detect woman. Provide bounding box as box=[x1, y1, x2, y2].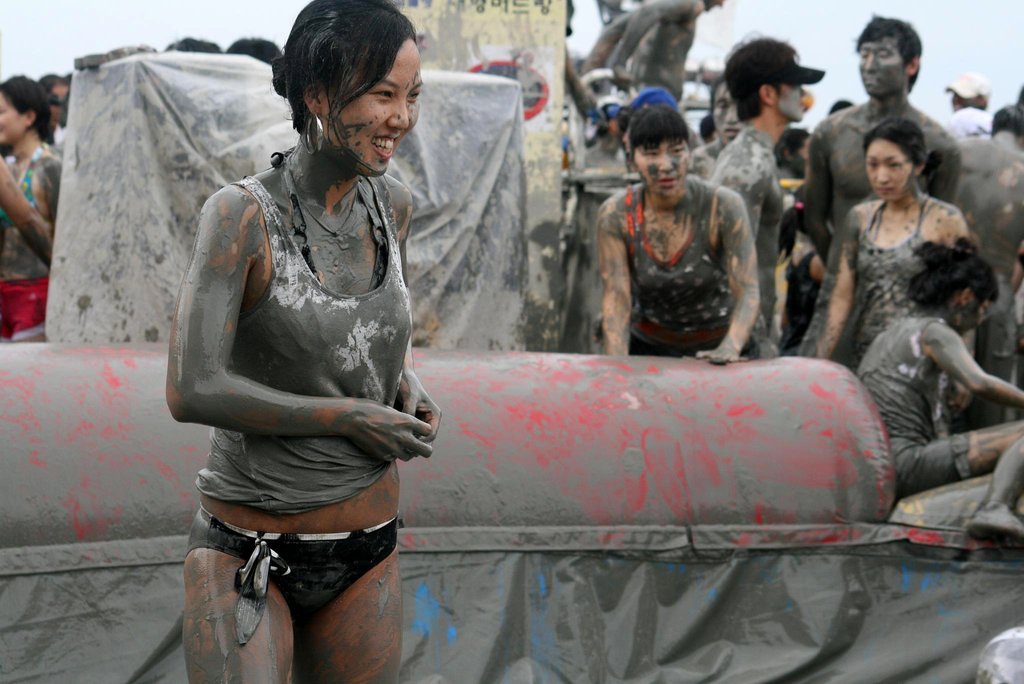
box=[850, 230, 1023, 540].
